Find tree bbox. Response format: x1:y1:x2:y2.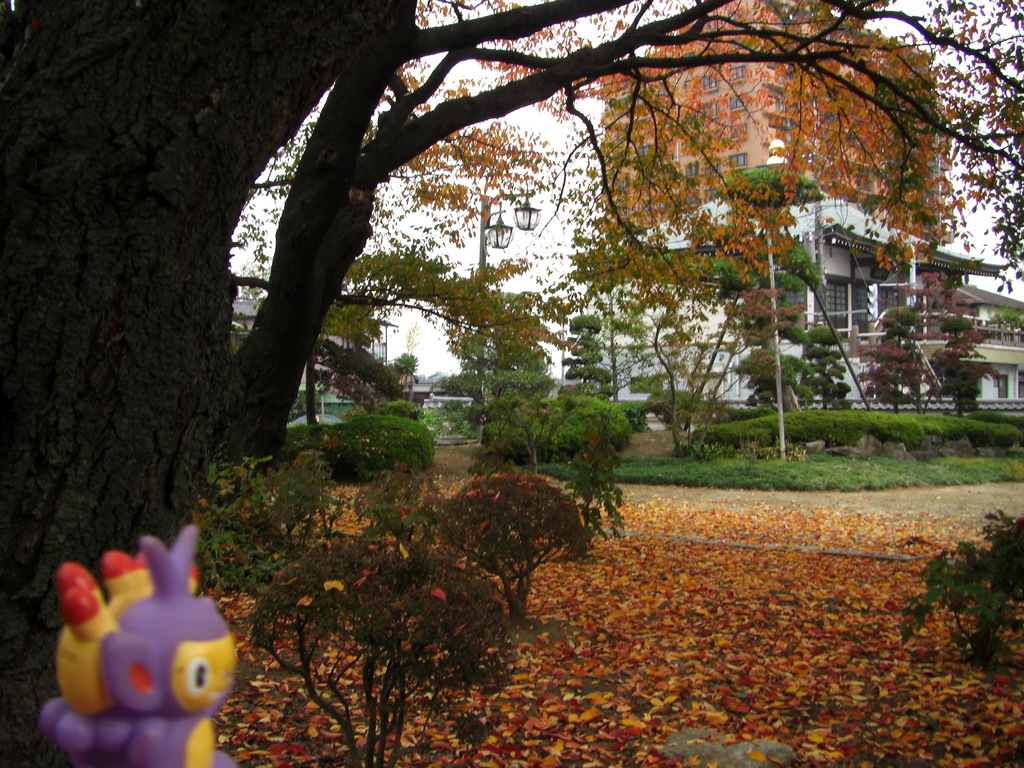
559:310:614:394.
